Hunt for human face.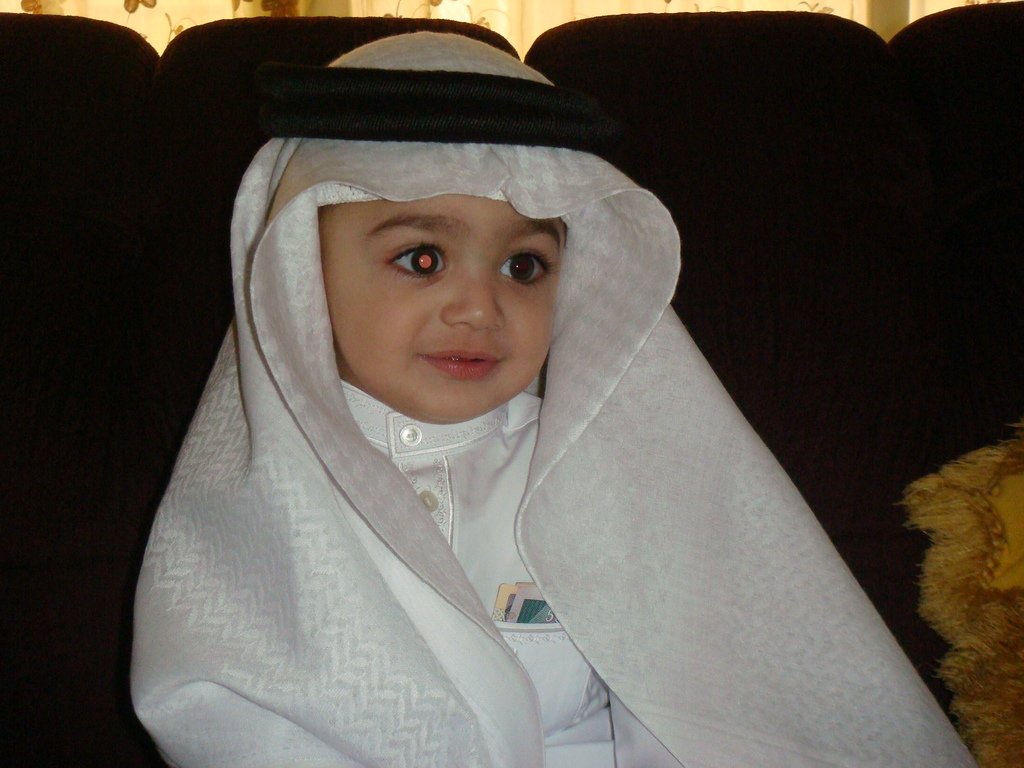
Hunted down at Rect(321, 196, 564, 425).
